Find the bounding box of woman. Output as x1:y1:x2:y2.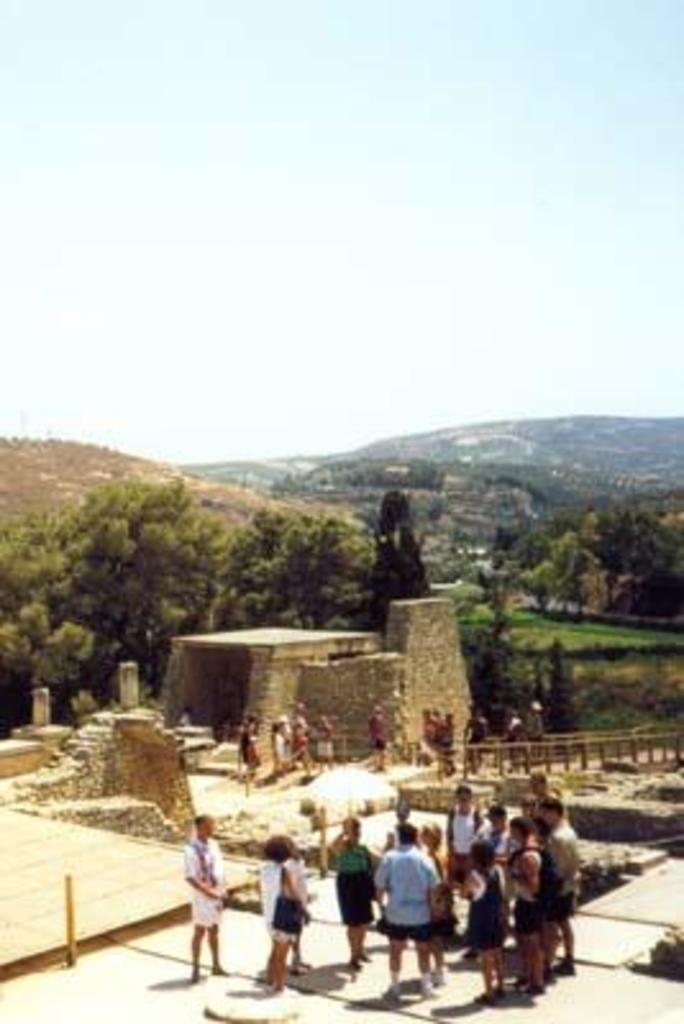
315:794:377:973.
